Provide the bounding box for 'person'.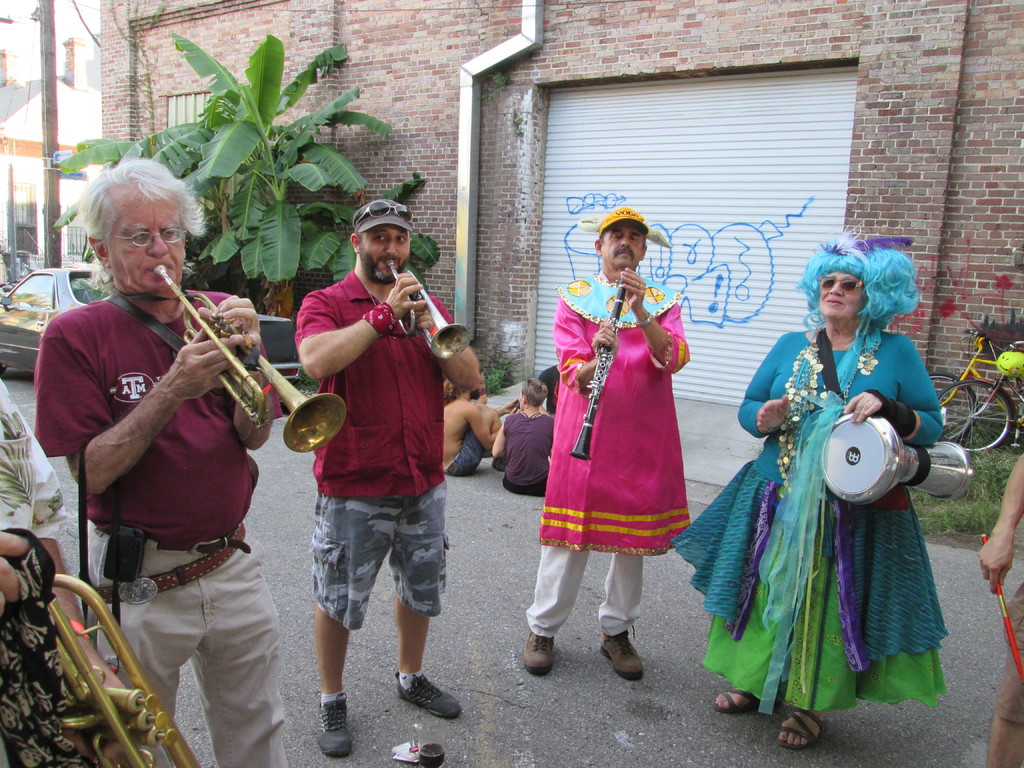
<box>0,376,154,767</box>.
